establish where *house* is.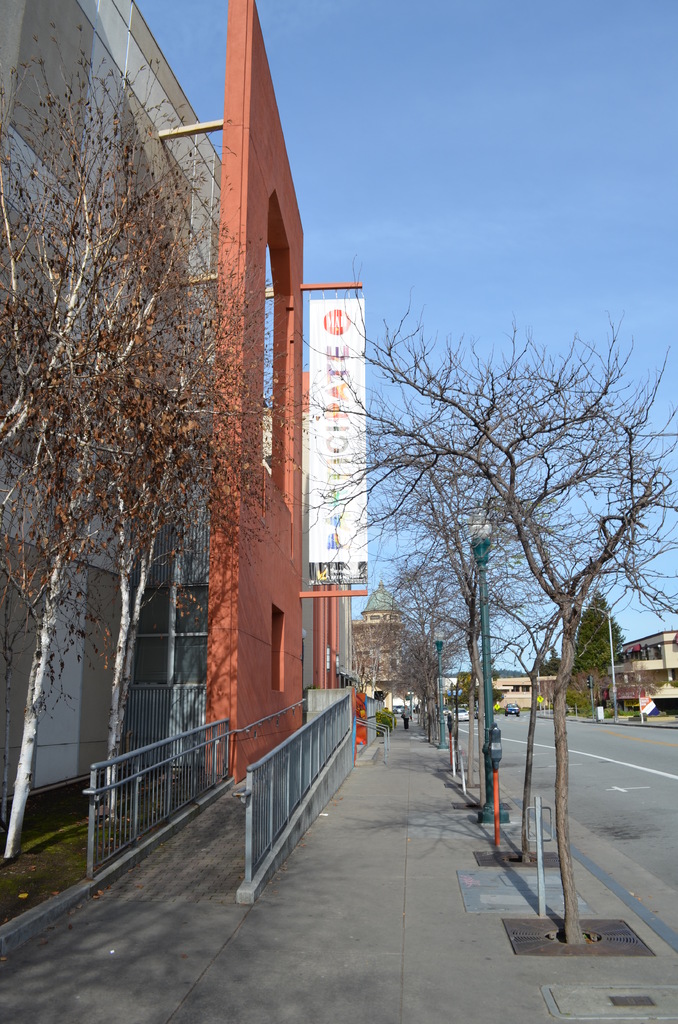
Established at locate(488, 625, 677, 718).
